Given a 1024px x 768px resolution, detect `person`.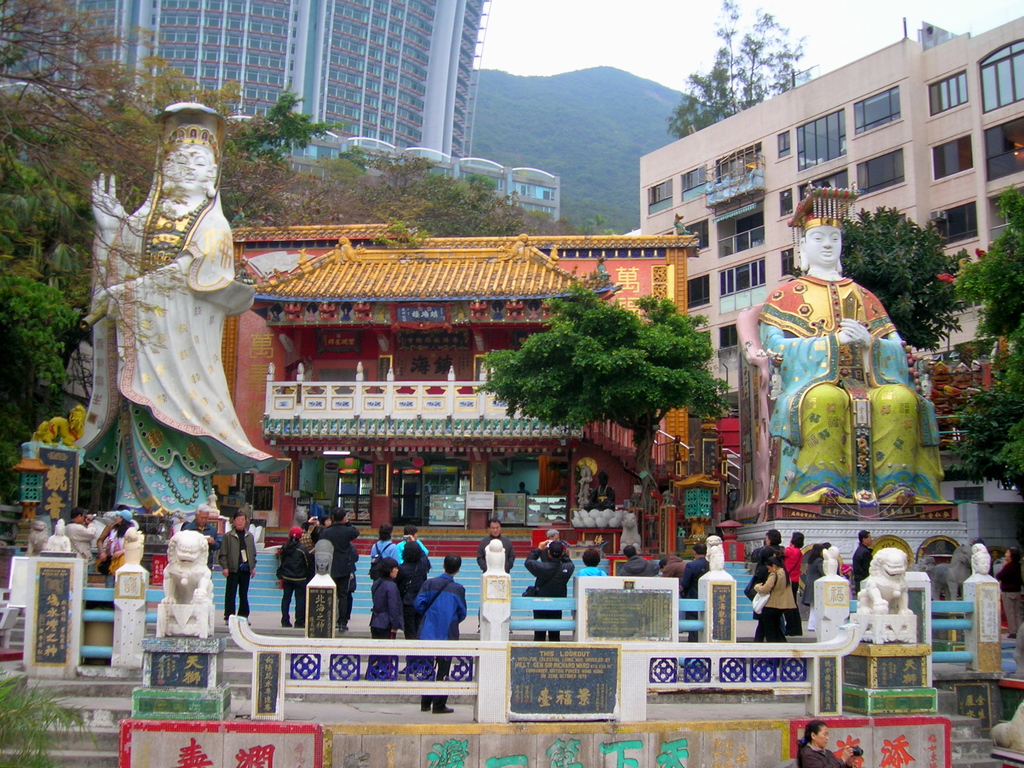
48, 519, 70, 555.
